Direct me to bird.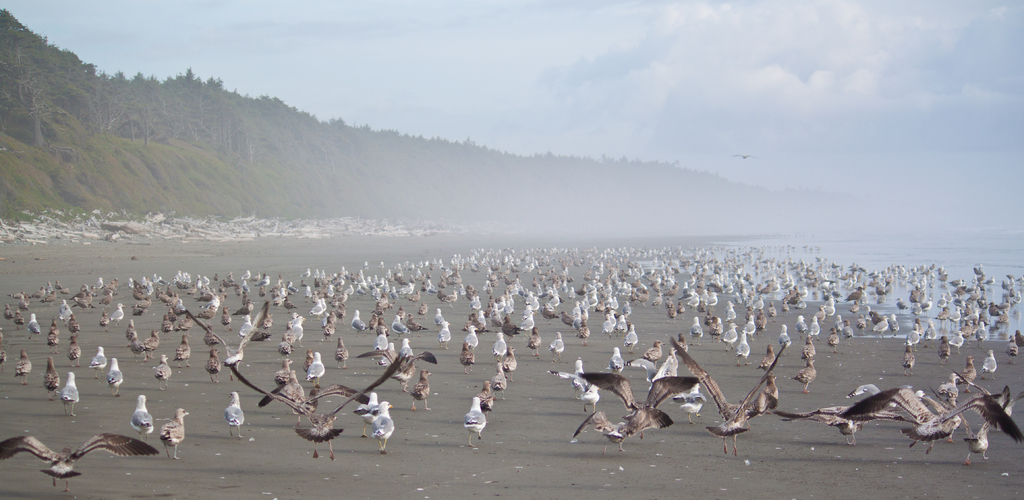
Direction: 664:336:790:456.
